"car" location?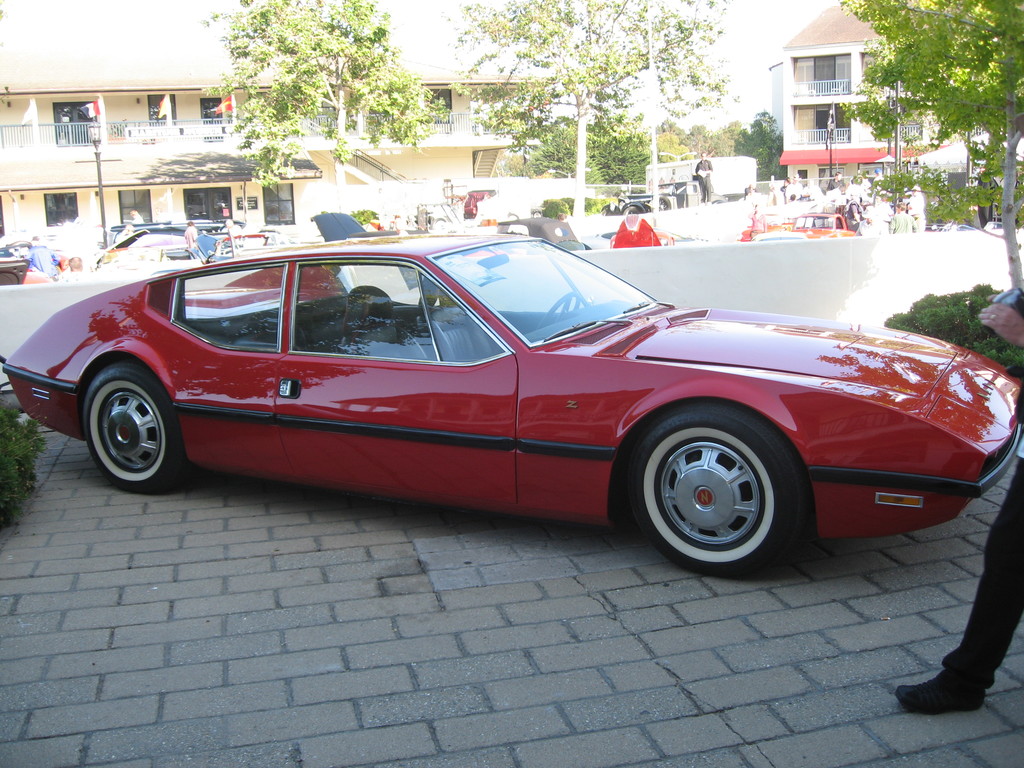
0 230 1023 576
